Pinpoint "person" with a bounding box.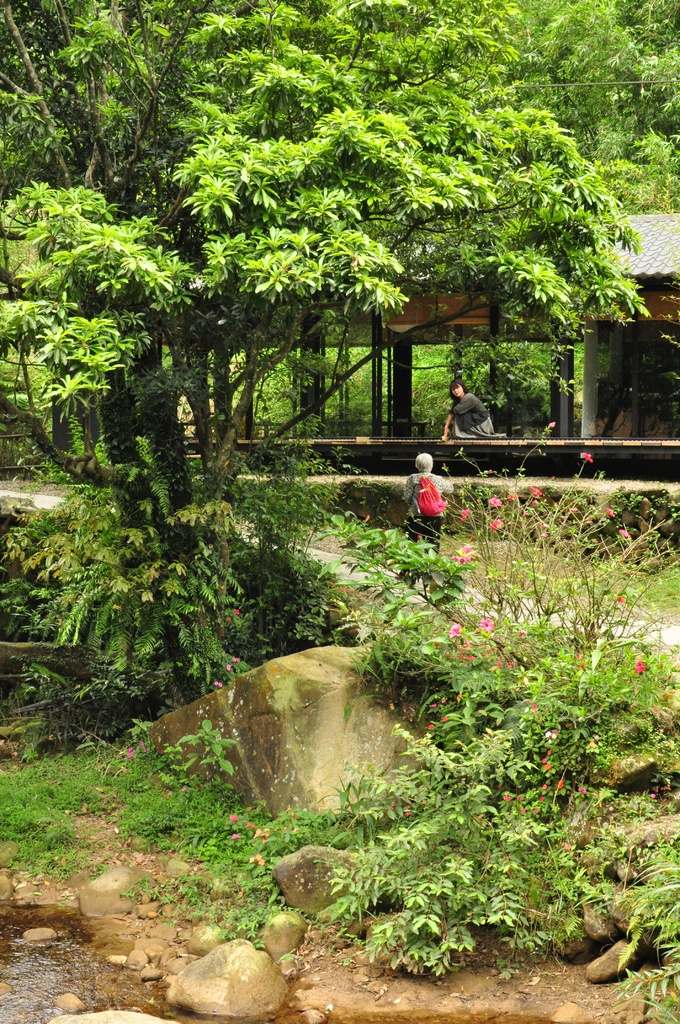
box(402, 451, 457, 600).
